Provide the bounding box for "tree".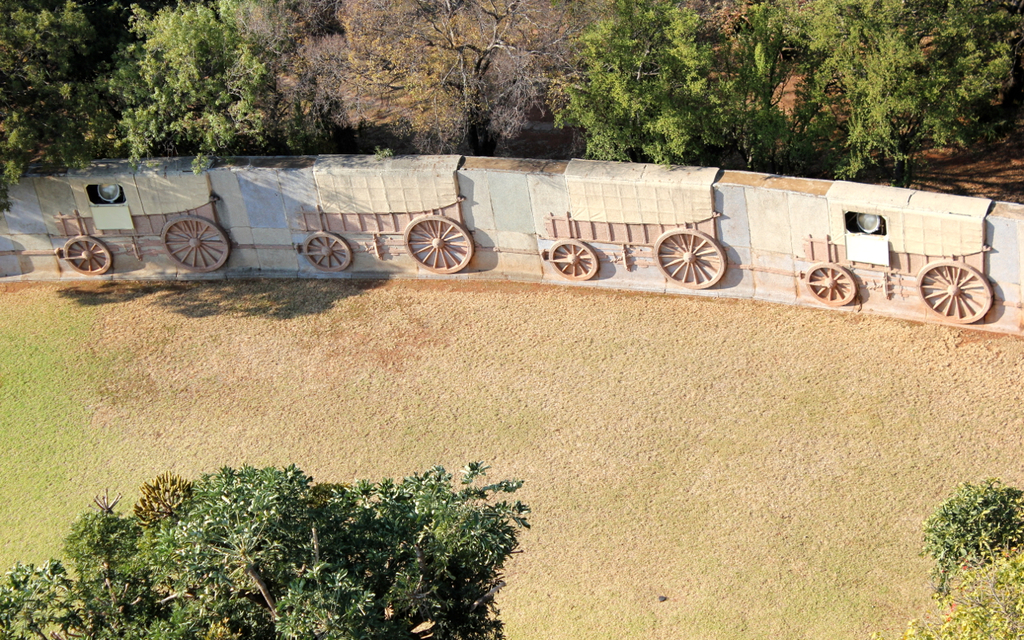
<region>917, 466, 1023, 599</region>.
